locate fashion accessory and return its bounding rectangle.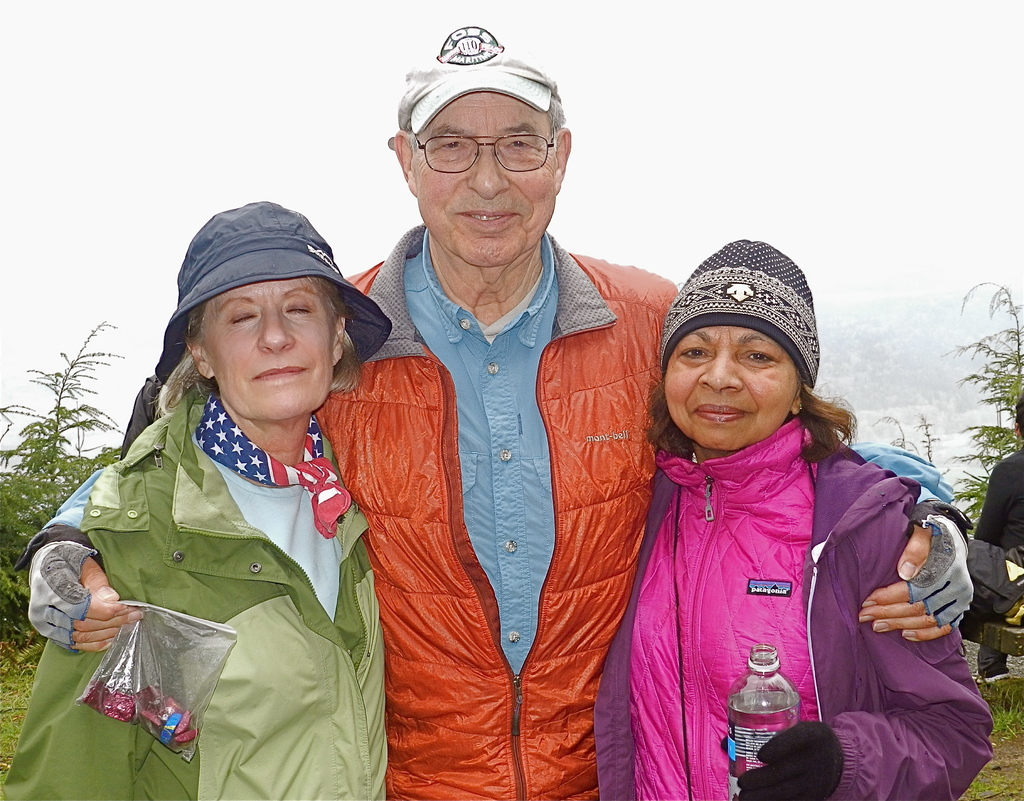
195,396,352,541.
